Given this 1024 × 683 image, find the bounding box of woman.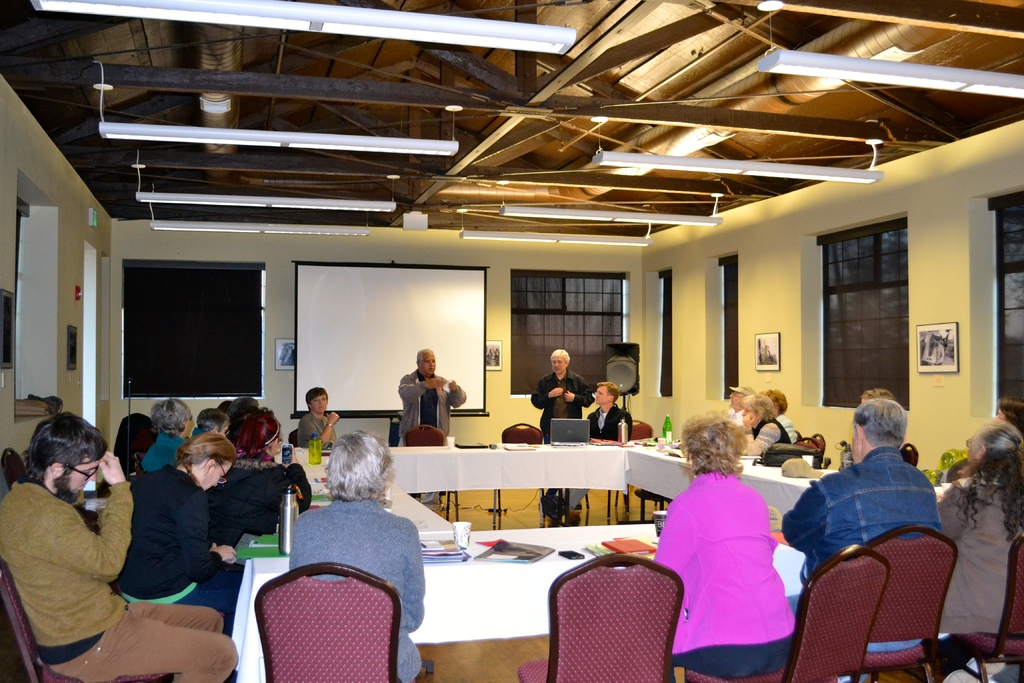
[left=280, top=390, right=337, bottom=441].
